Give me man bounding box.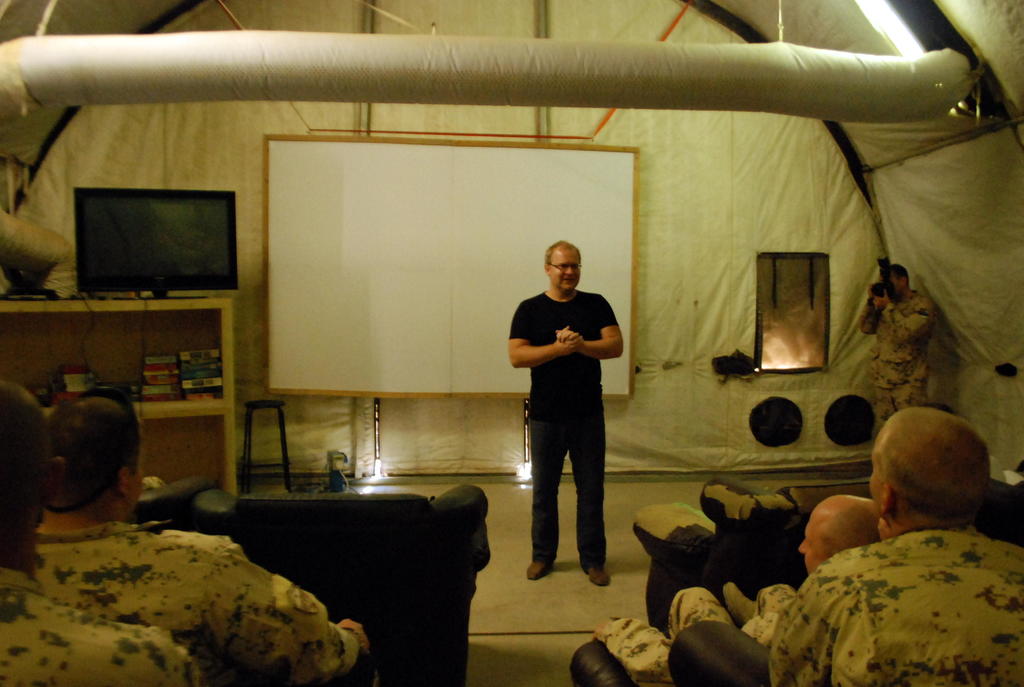
select_region(865, 252, 932, 428).
